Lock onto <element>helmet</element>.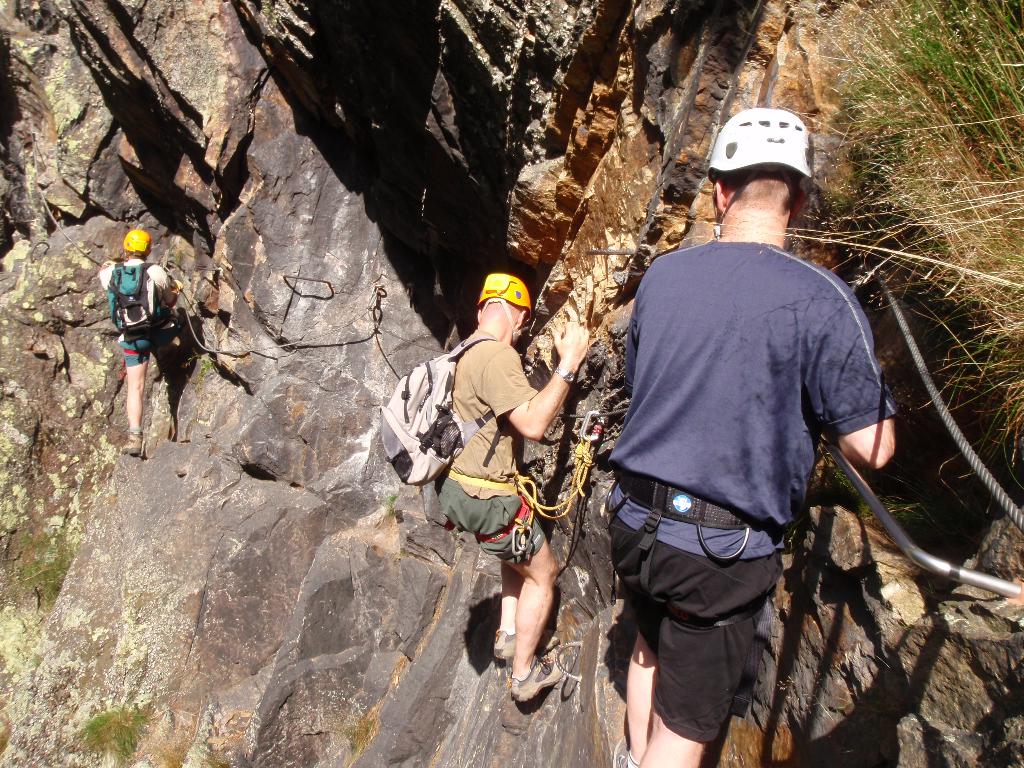
Locked: [x1=478, y1=277, x2=543, y2=318].
